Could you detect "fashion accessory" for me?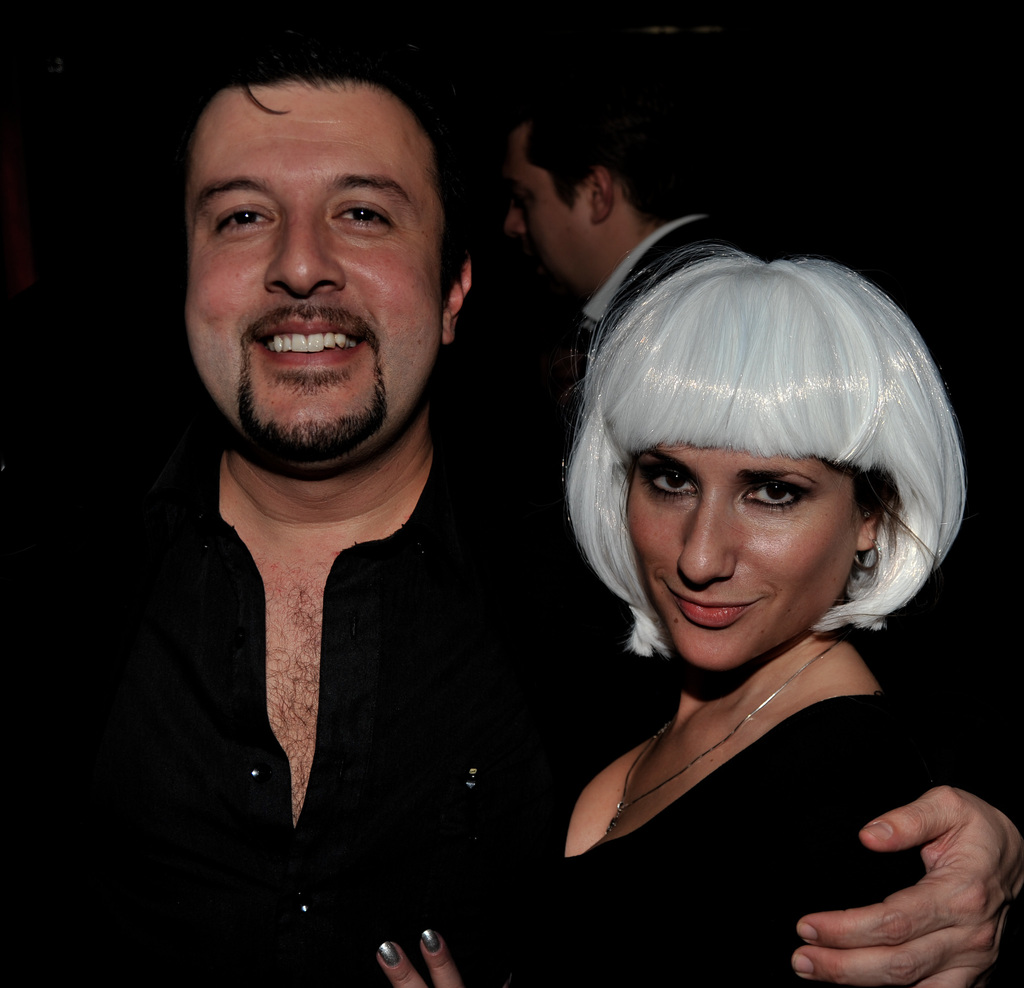
Detection result: BBox(603, 641, 839, 831).
